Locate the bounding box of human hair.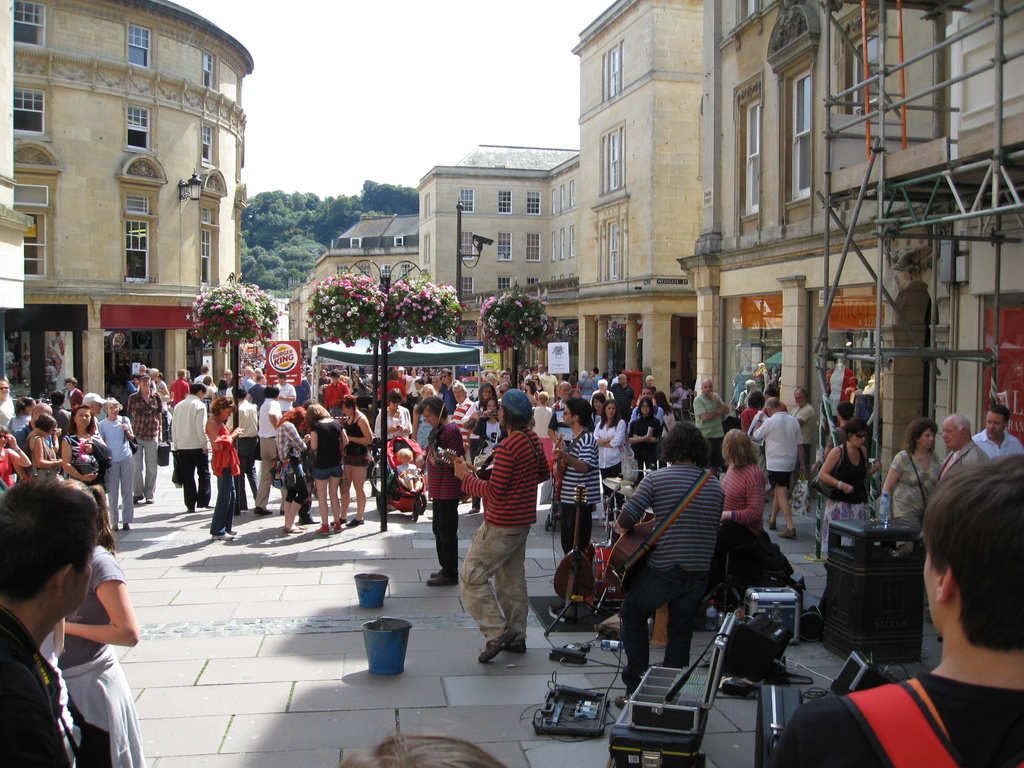
Bounding box: box=[177, 369, 185, 380].
